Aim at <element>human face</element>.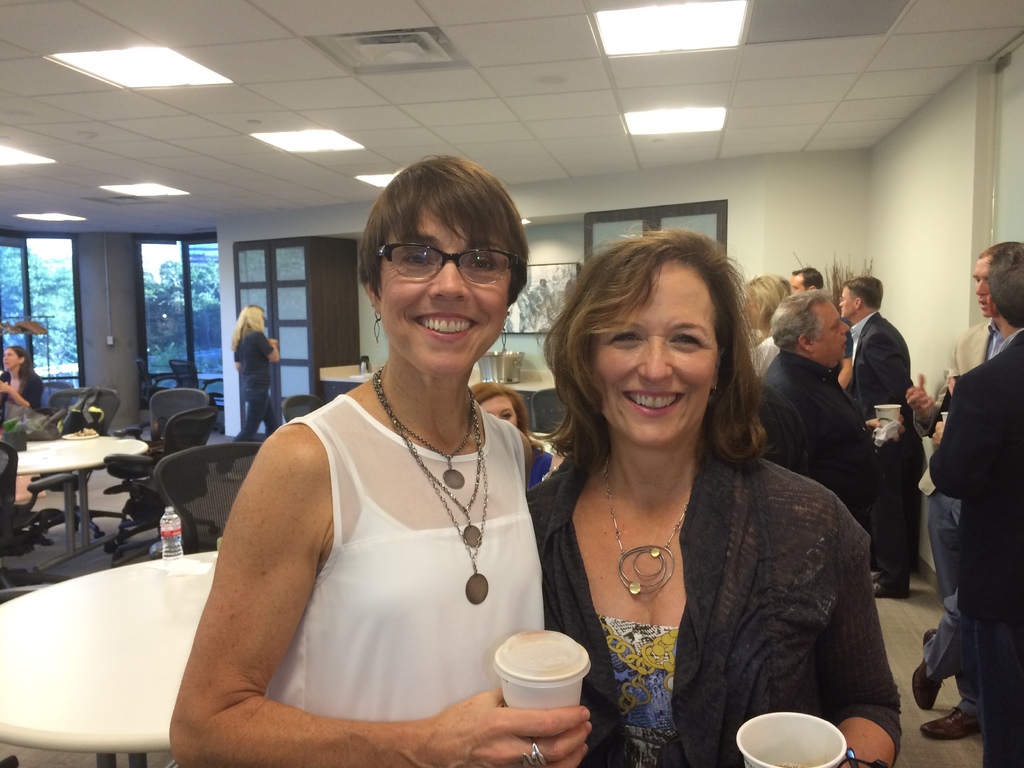
Aimed at bbox(381, 199, 515, 380).
